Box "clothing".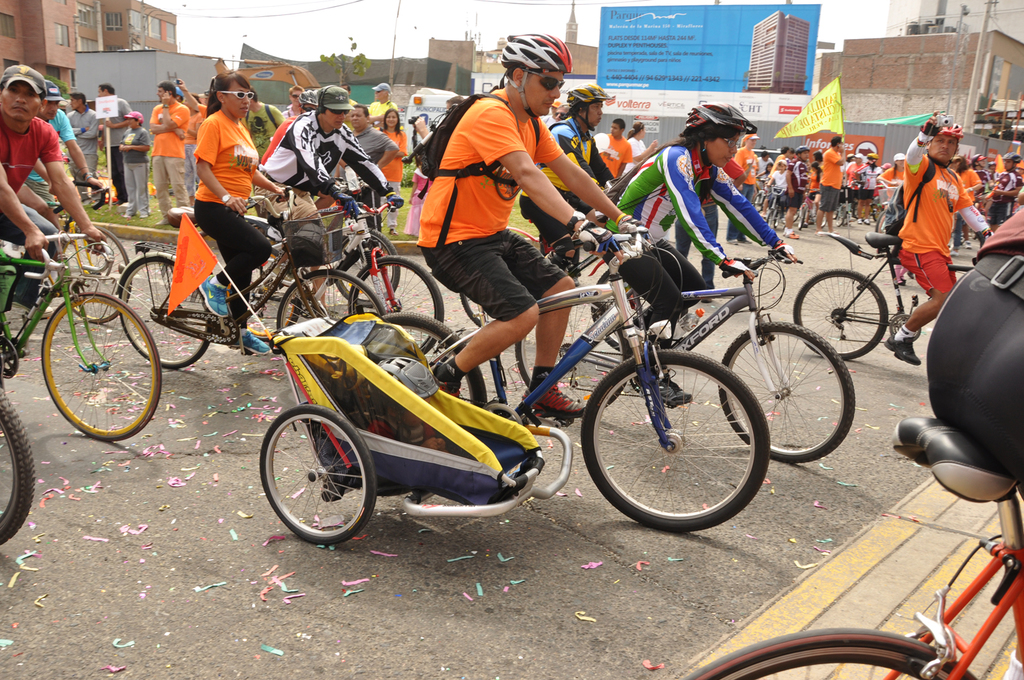
region(352, 124, 396, 221).
